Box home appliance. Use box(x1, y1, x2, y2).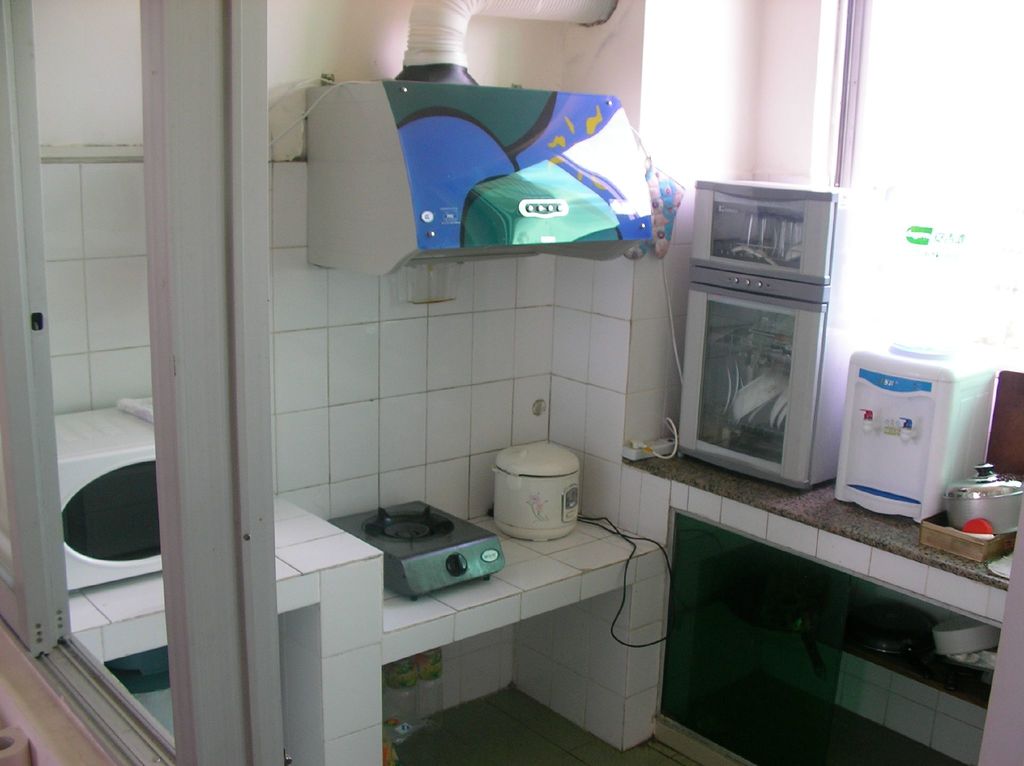
box(303, 0, 657, 281).
